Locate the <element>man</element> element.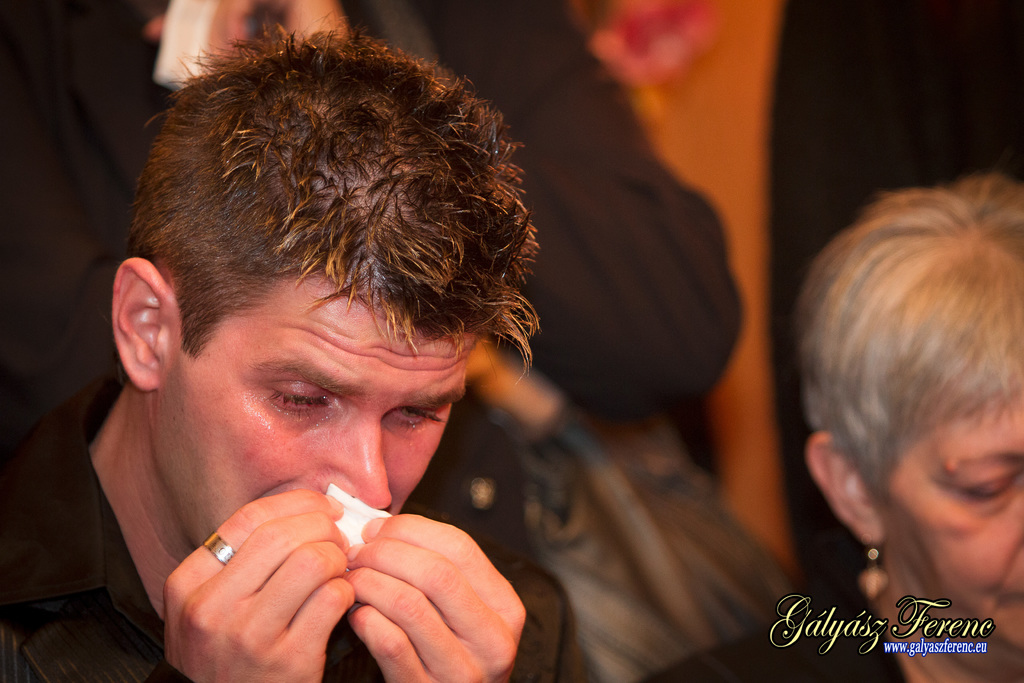
Element bbox: x1=33 y1=58 x2=714 y2=641.
